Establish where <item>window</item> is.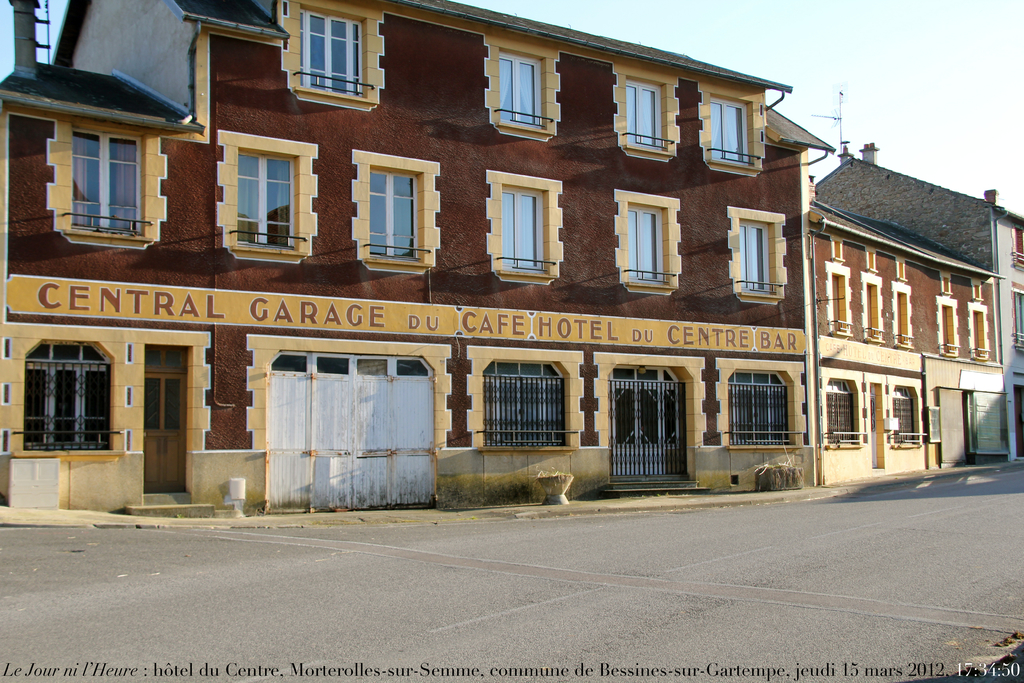
Established at {"x1": 493, "y1": 53, "x2": 546, "y2": 136}.
